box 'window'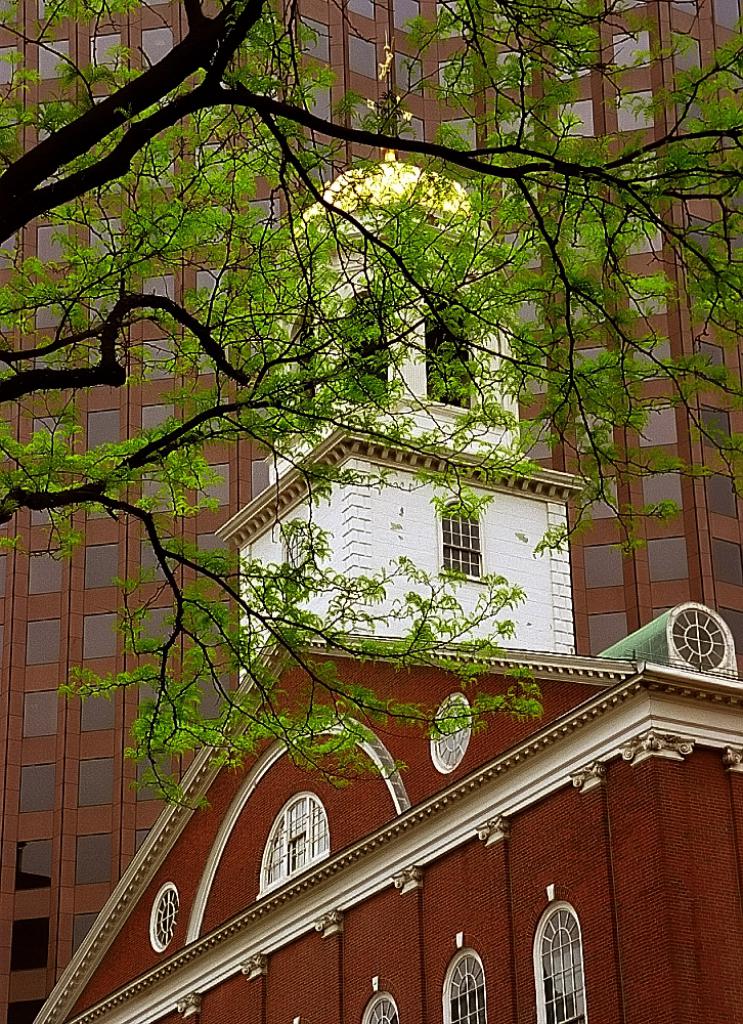
rect(672, 0, 699, 34)
